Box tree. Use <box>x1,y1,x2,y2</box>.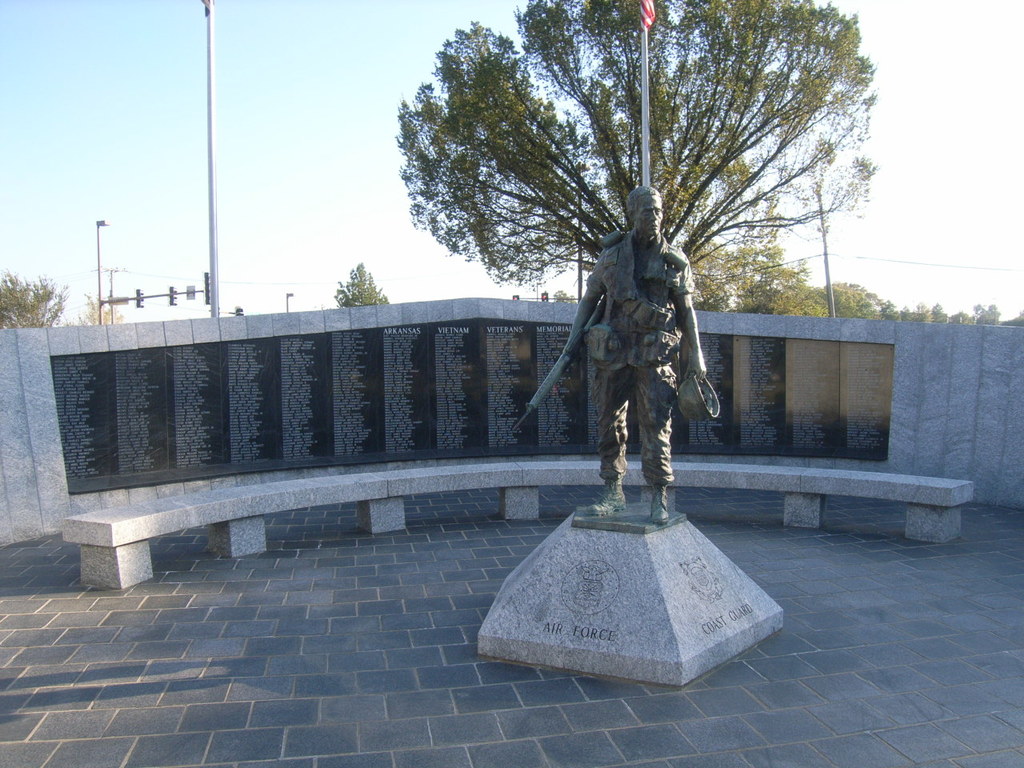
<box>383,0,886,318</box>.
